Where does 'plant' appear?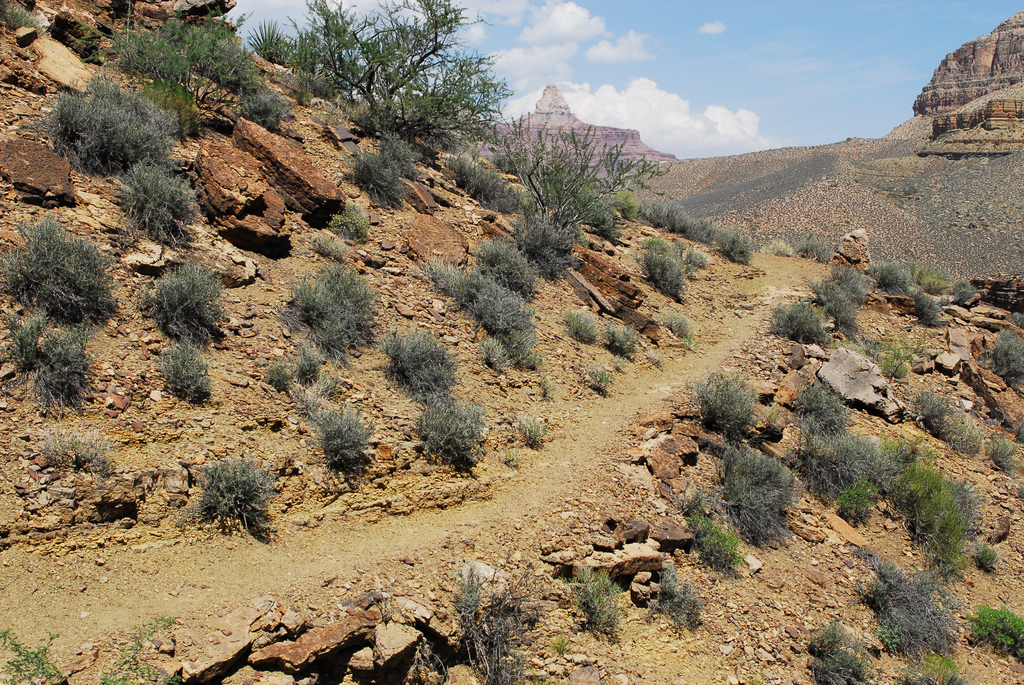
Appears at 0,626,60,684.
